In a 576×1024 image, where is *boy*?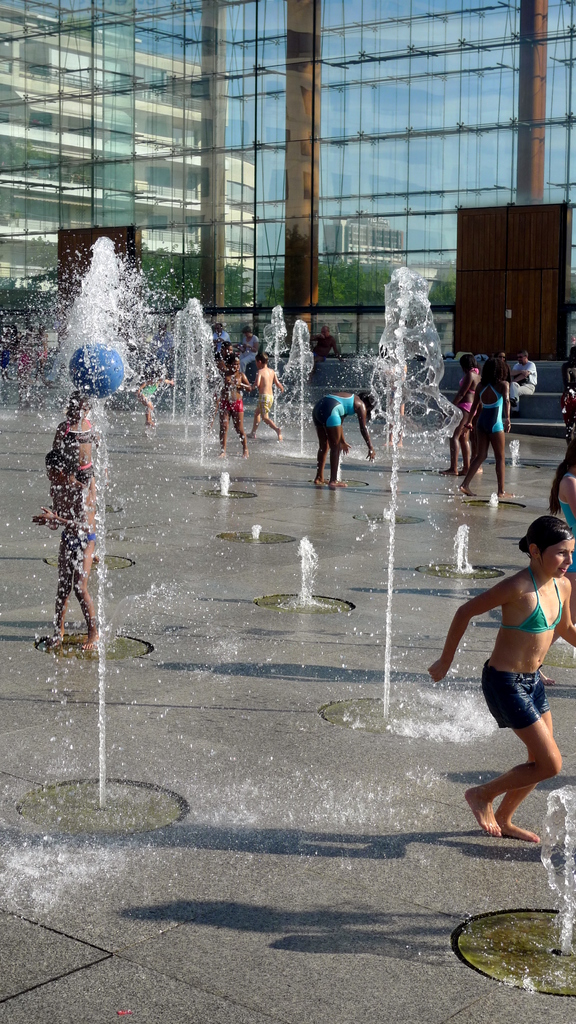
396:520:563:838.
